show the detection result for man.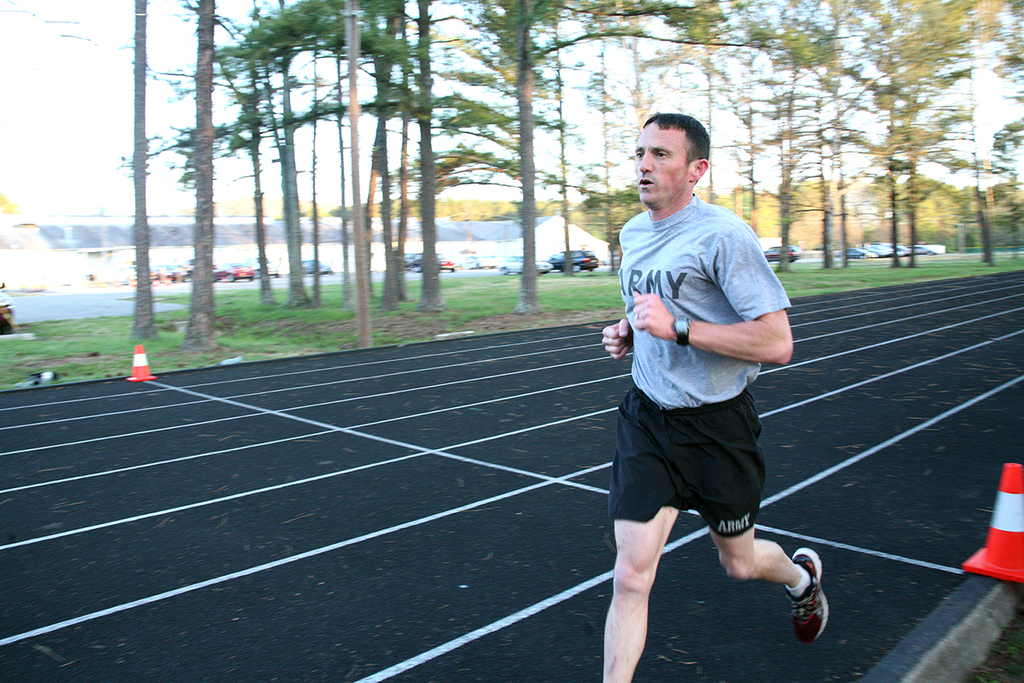
box=[597, 115, 816, 655].
